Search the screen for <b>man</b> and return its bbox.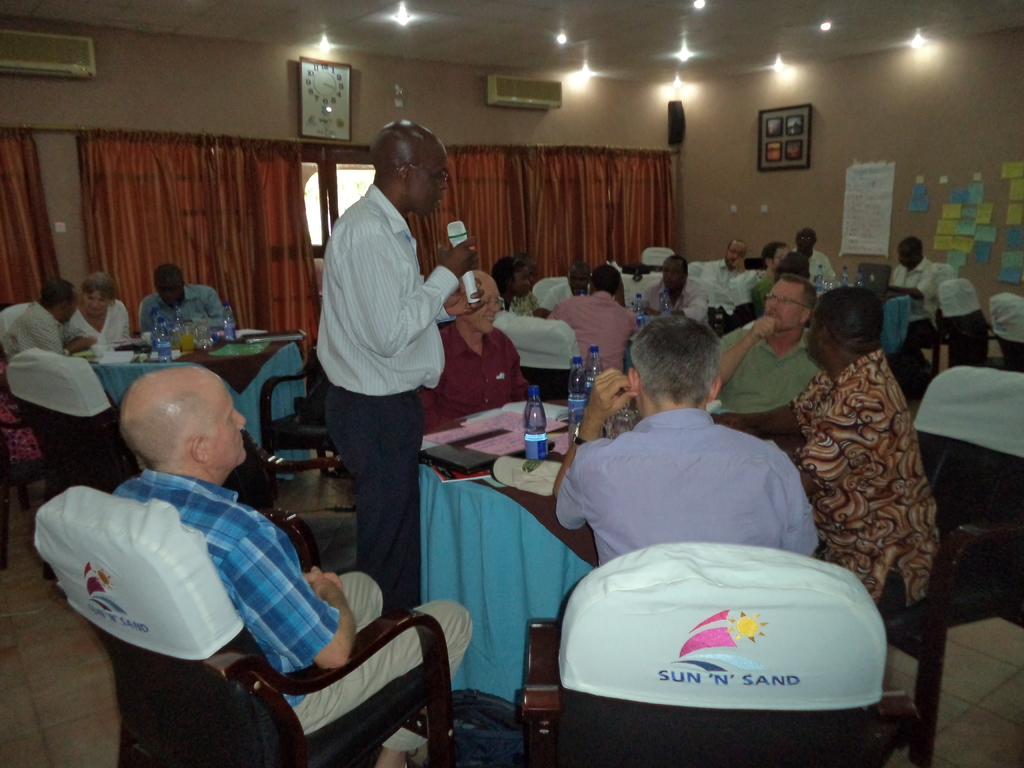
Found: box=[420, 268, 529, 433].
